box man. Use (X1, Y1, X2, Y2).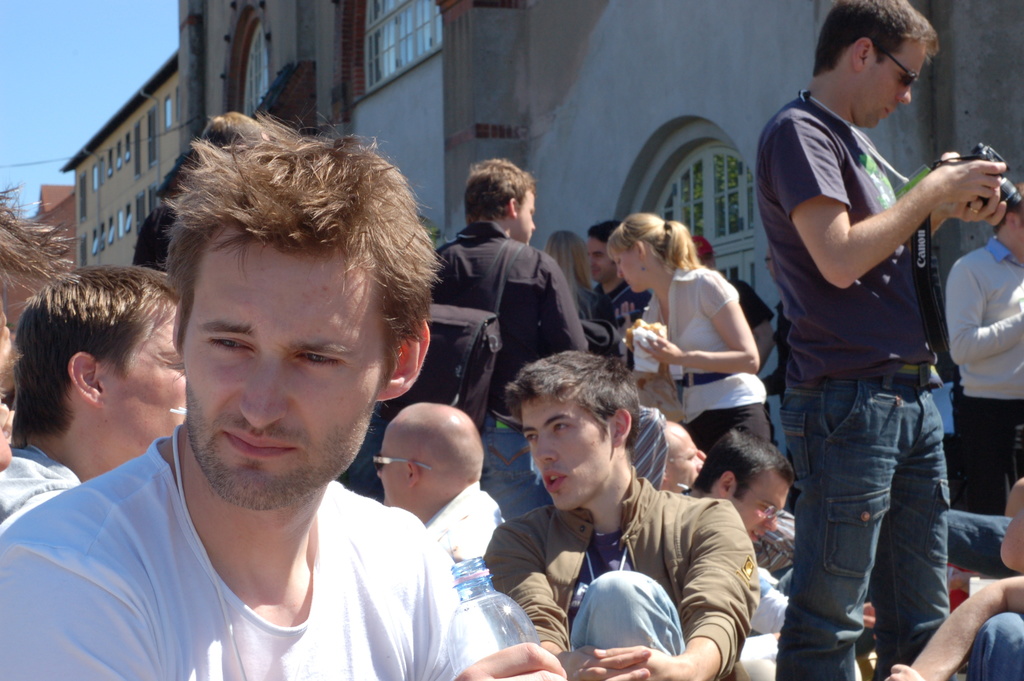
(59, 114, 511, 680).
